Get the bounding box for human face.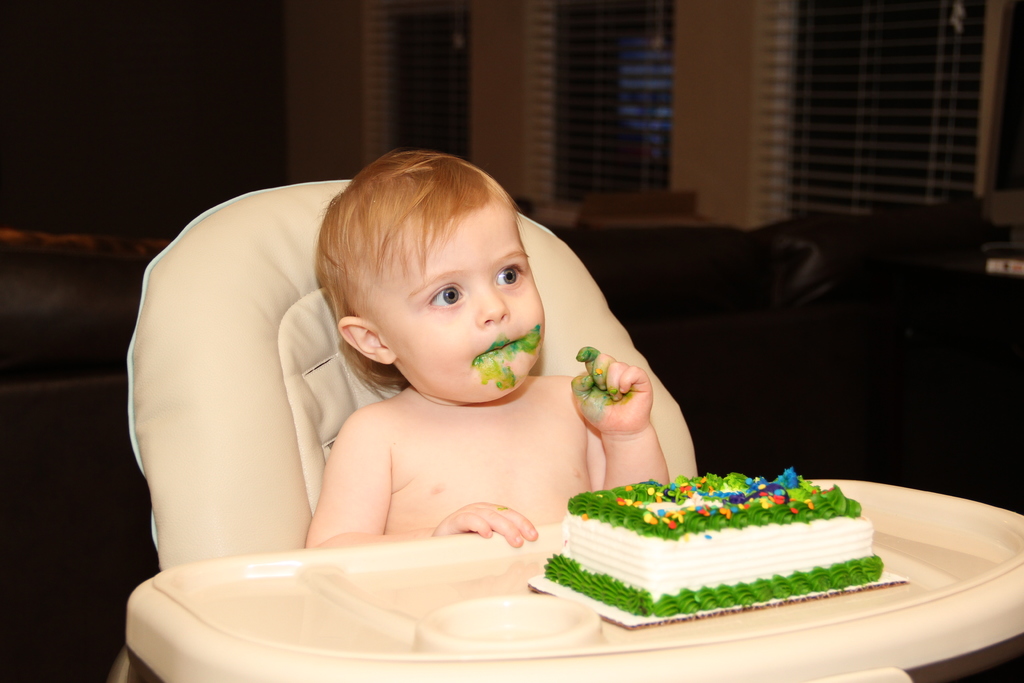
detection(387, 195, 548, 399).
